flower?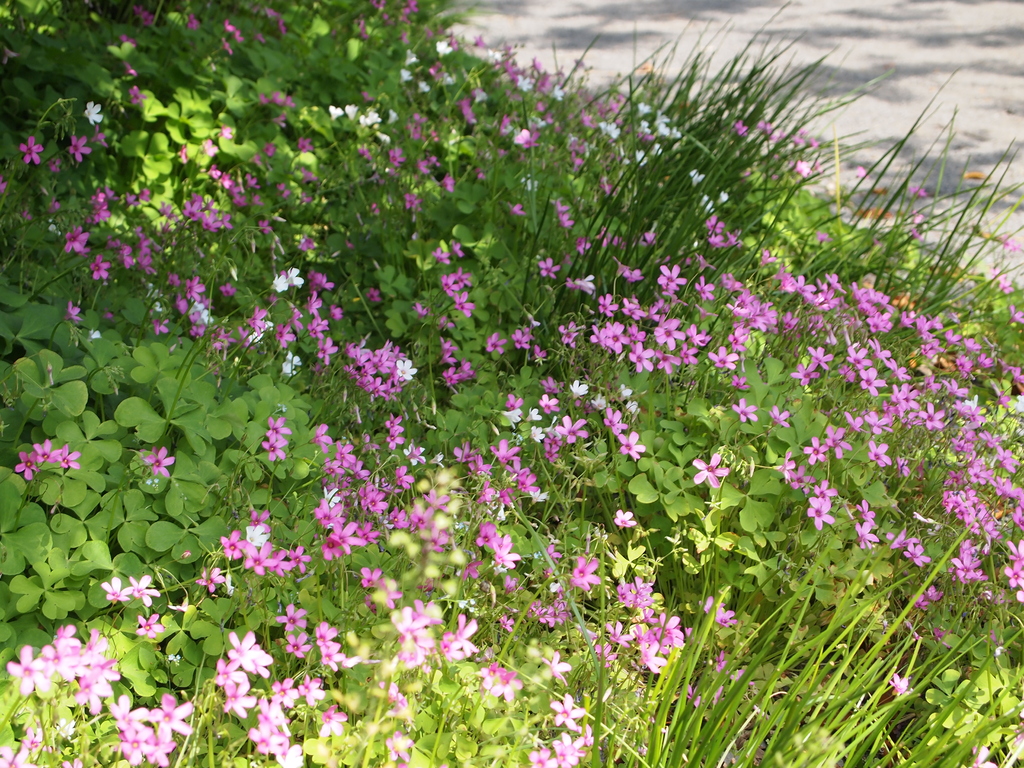
Rect(272, 601, 309, 632)
